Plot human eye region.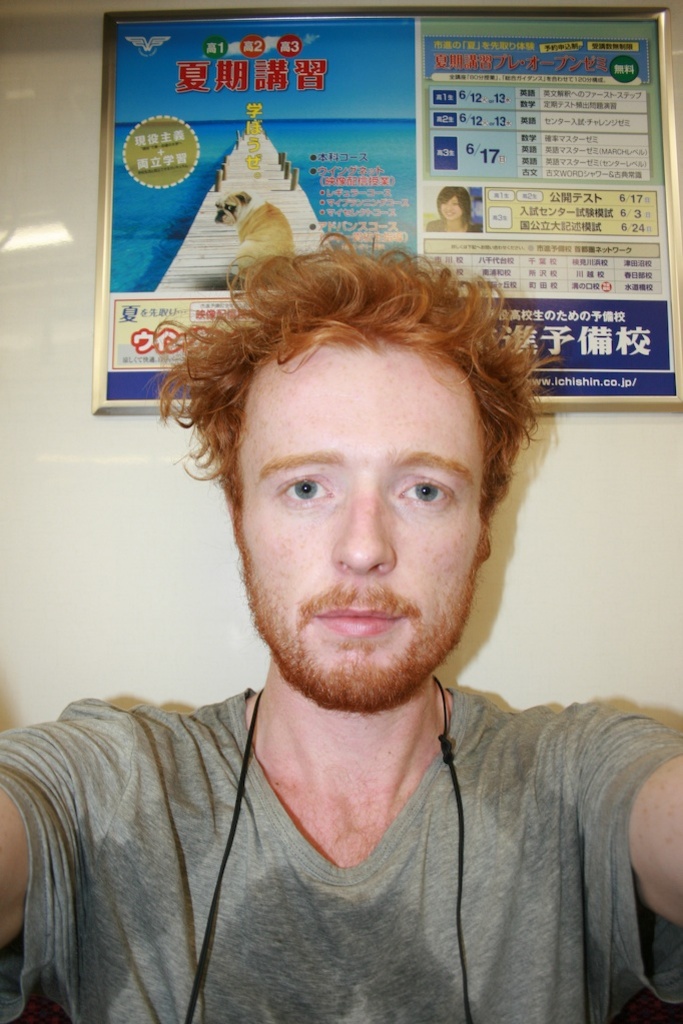
Plotted at 398:475:456:511.
